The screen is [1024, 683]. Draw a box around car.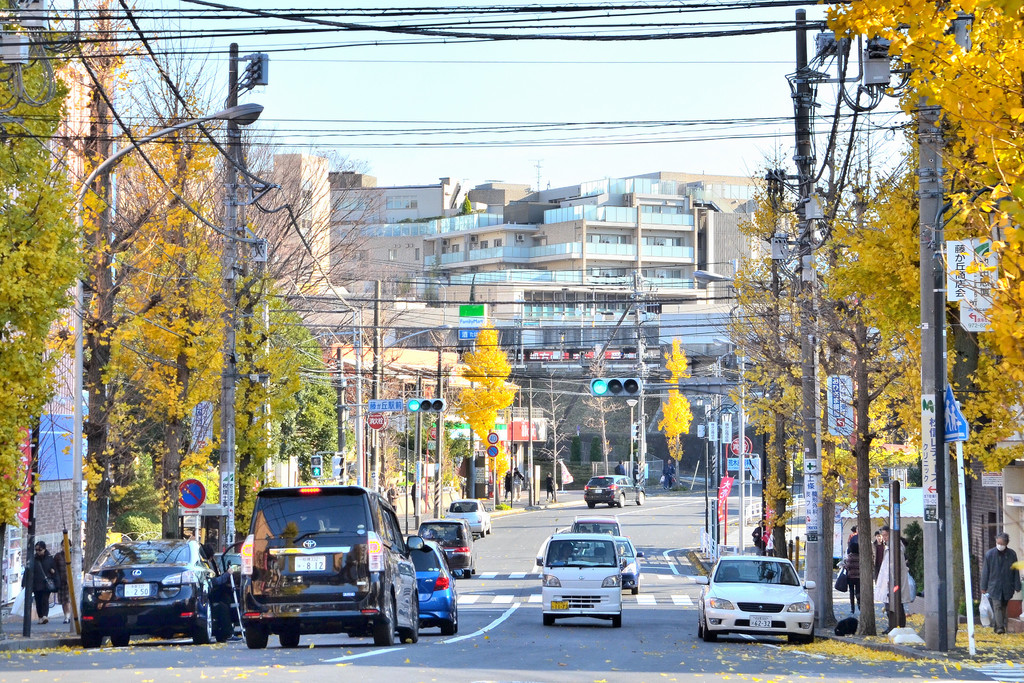
700/557/830/650.
